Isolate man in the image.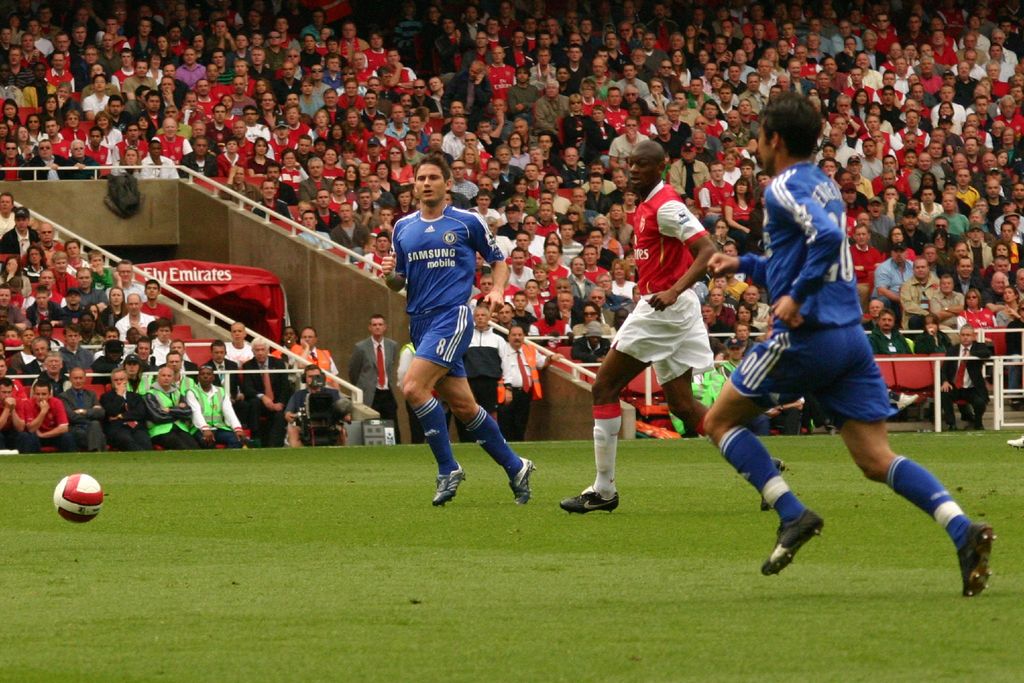
Isolated region: 194, 74, 220, 111.
